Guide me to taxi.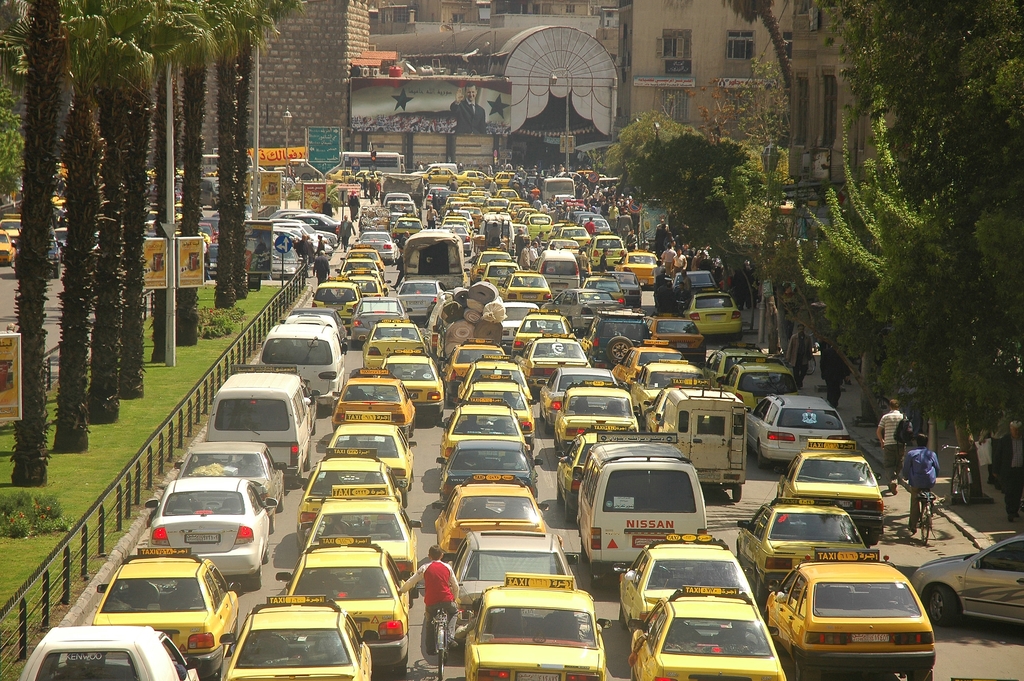
Guidance: bbox=(612, 532, 757, 634).
